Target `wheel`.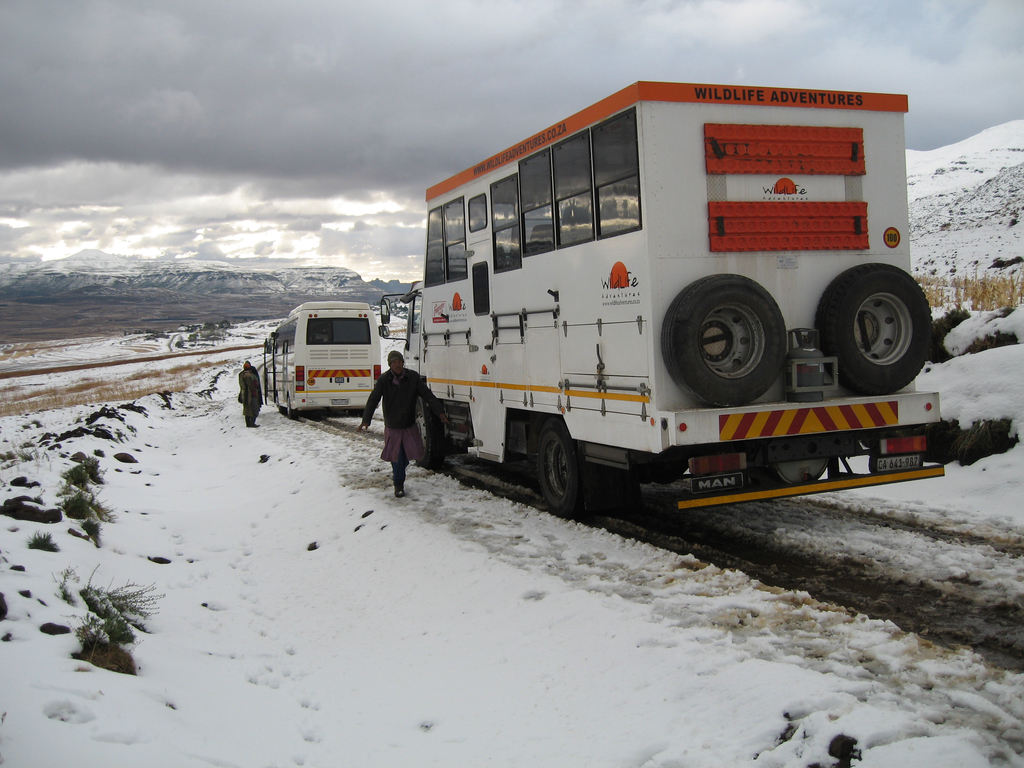
Target region: bbox(412, 396, 454, 475).
